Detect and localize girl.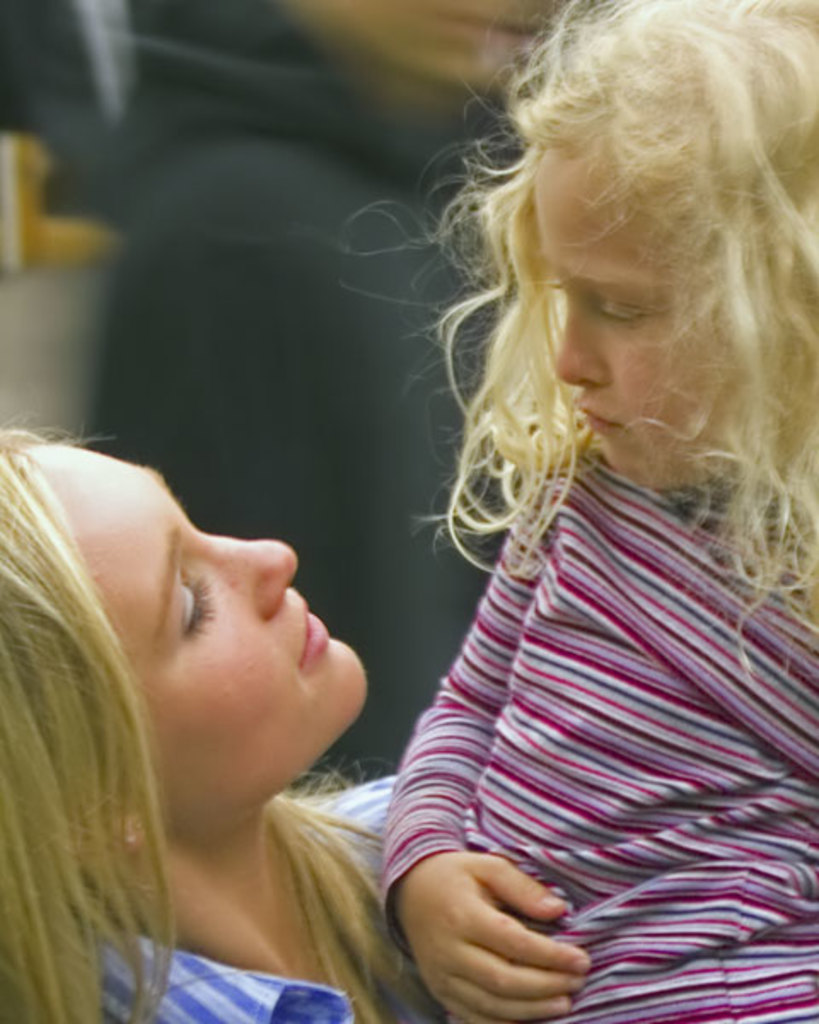
Localized at 0:420:444:1022.
